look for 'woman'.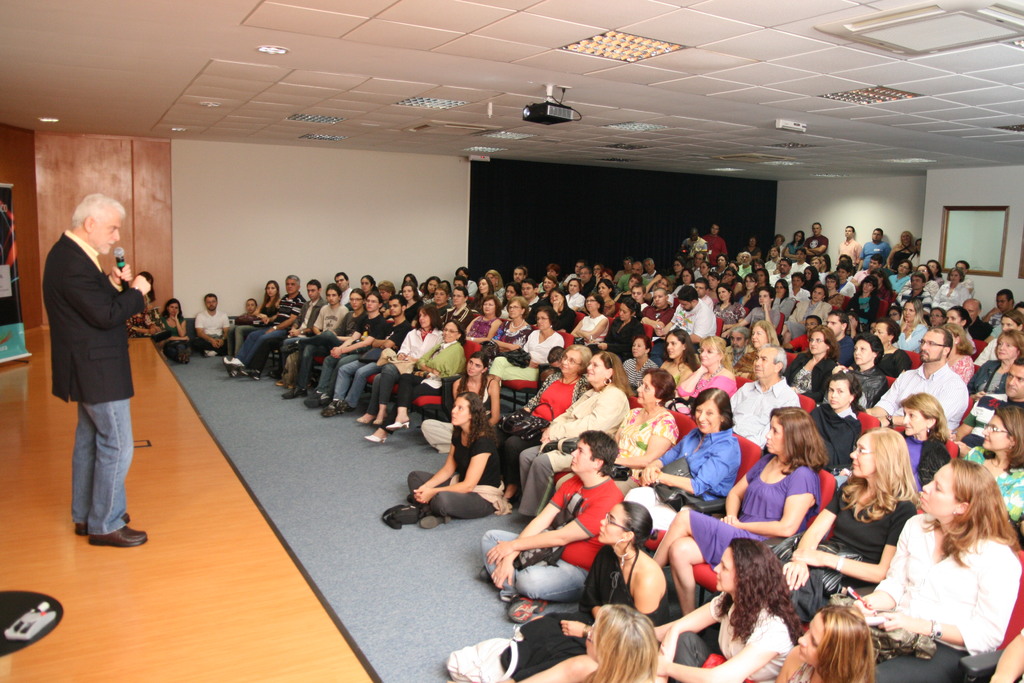
Found: rect(605, 299, 656, 358).
